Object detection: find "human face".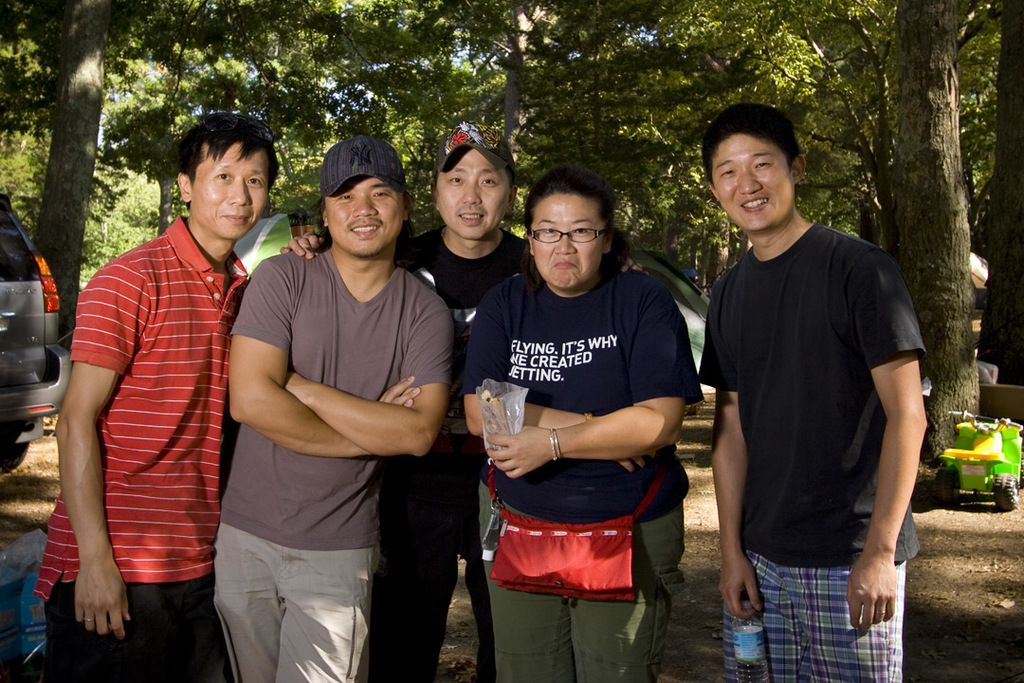
[left=710, top=137, right=797, bottom=232].
